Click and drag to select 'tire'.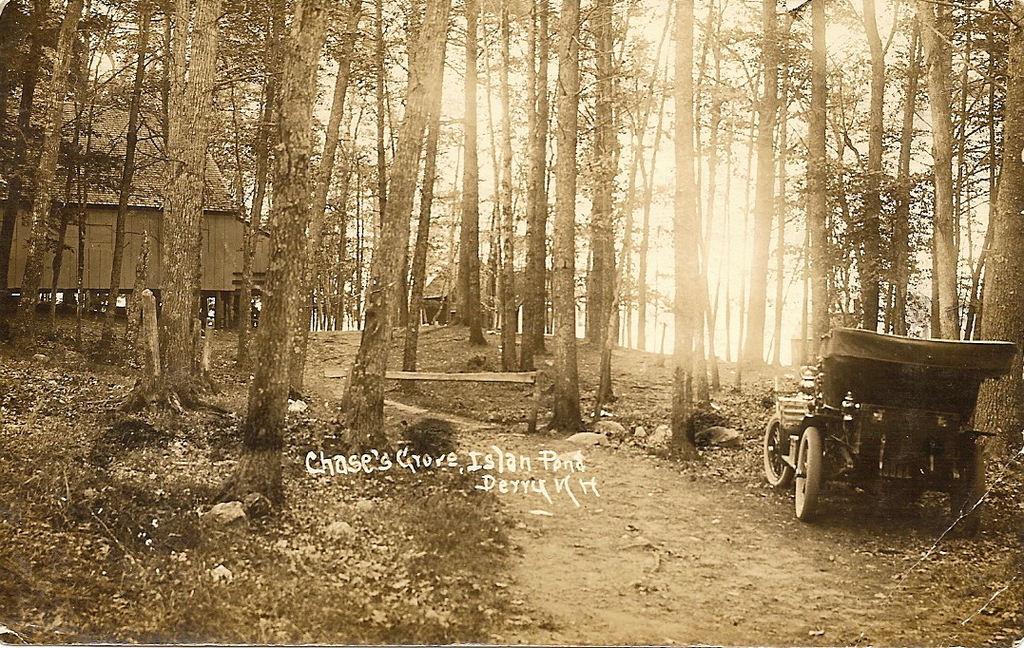
Selection: [949,444,987,532].
